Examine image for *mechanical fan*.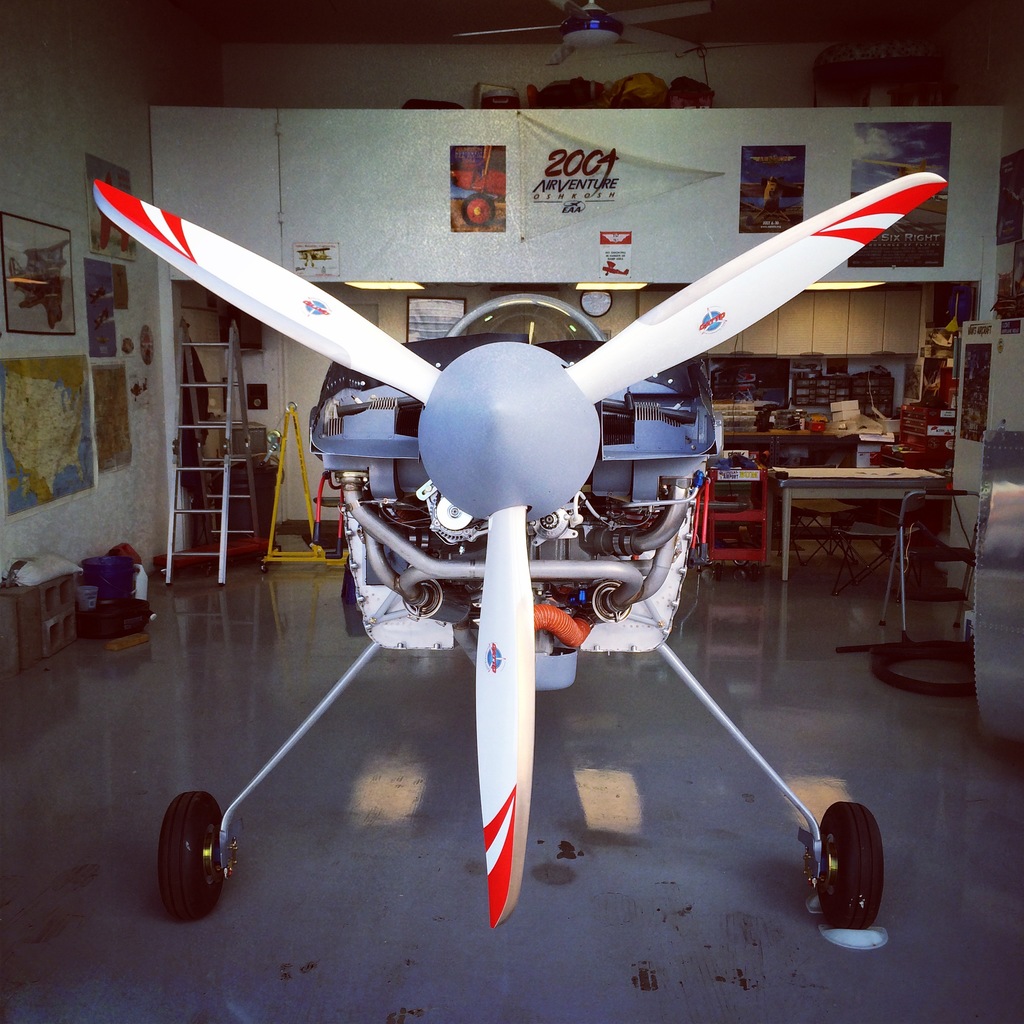
Examination result: locate(452, 0, 710, 66).
